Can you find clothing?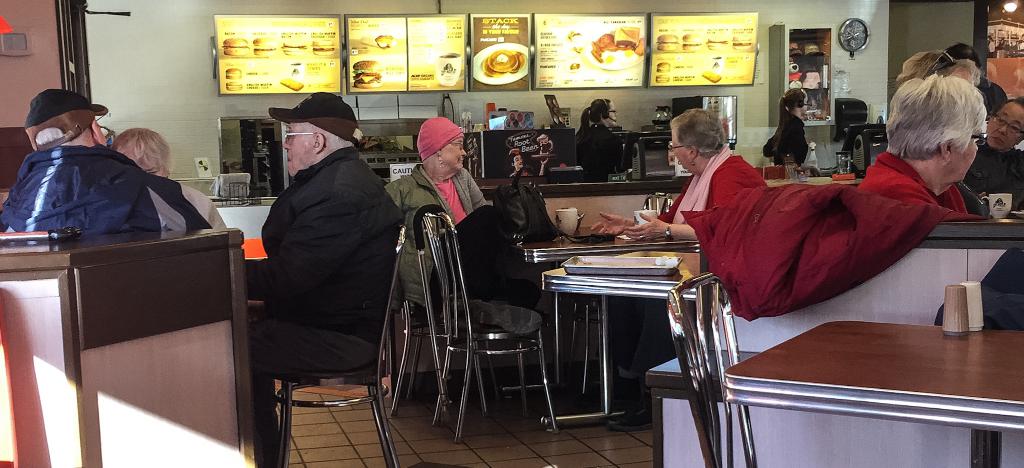
Yes, bounding box: <box>181,181,231,230</box>.
